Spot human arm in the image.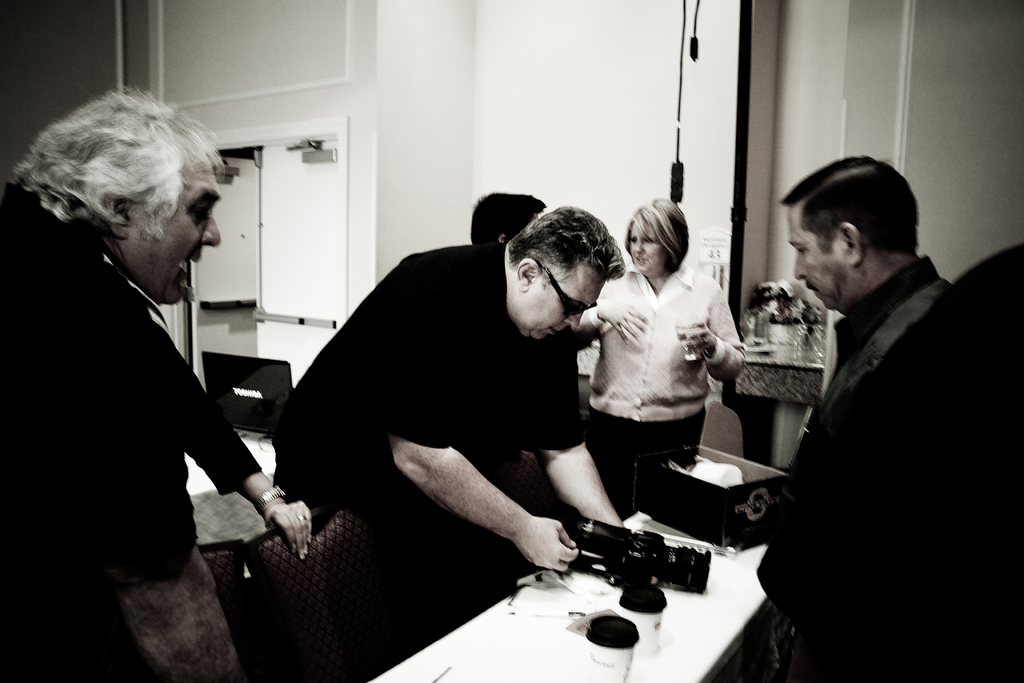
human arm found at <box>68,276,249,682</box>.
